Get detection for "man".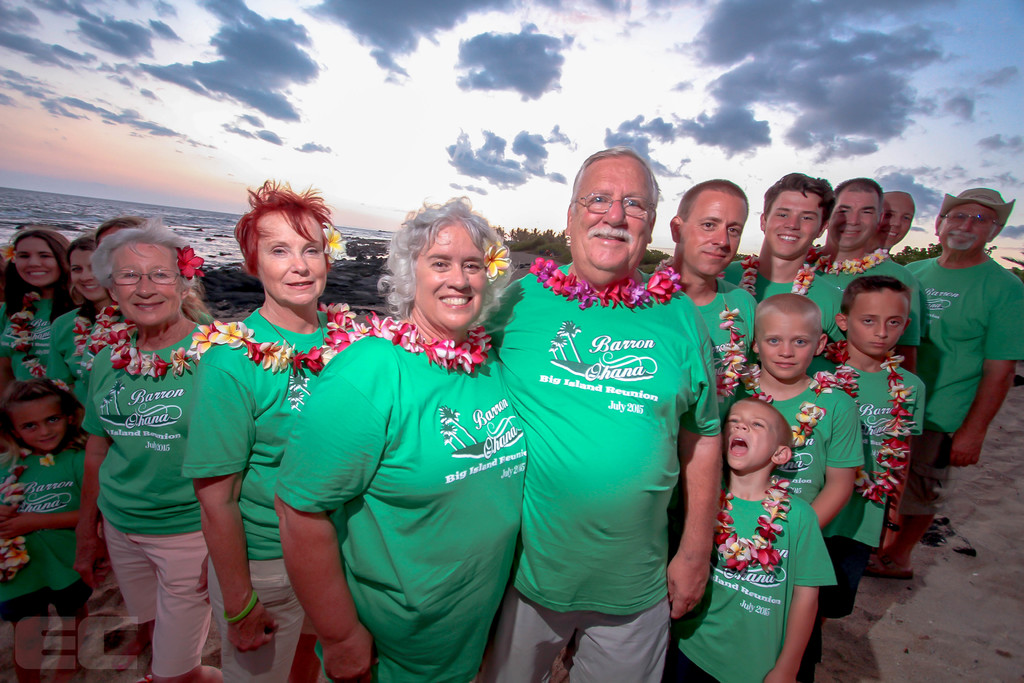
Detection: rect(884, 190, 915, 248).
